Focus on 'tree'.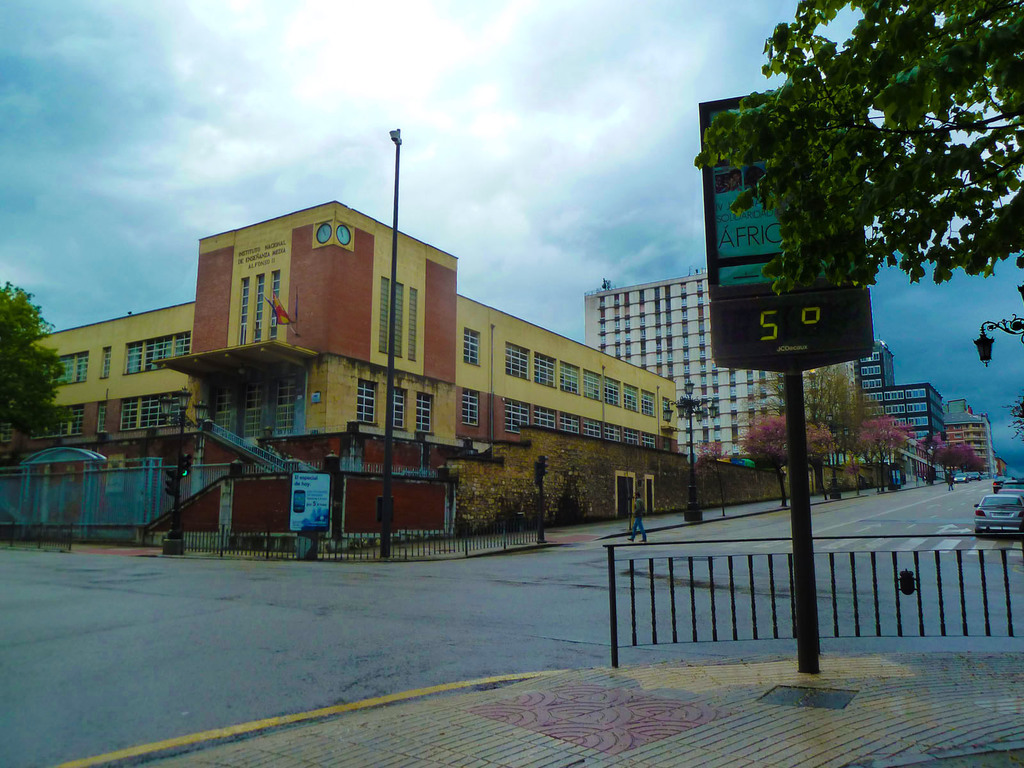
Focused at (left=737, top=355, right=898, bottom=497).
